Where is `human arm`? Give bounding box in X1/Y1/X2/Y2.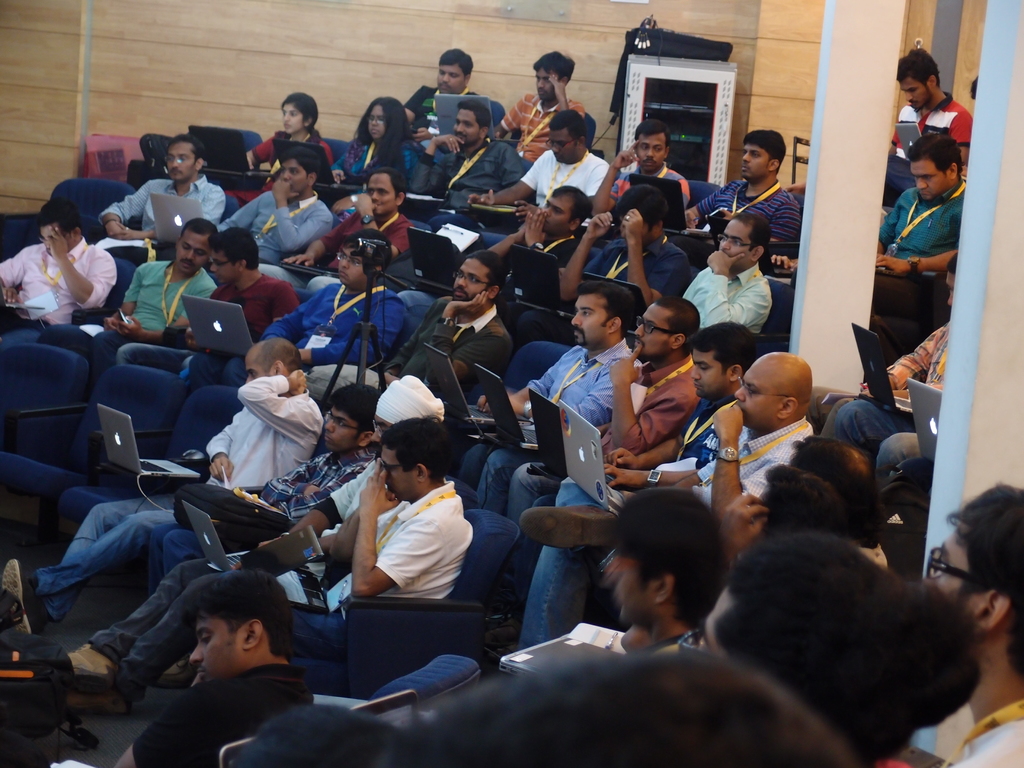
619/490/767/654.
